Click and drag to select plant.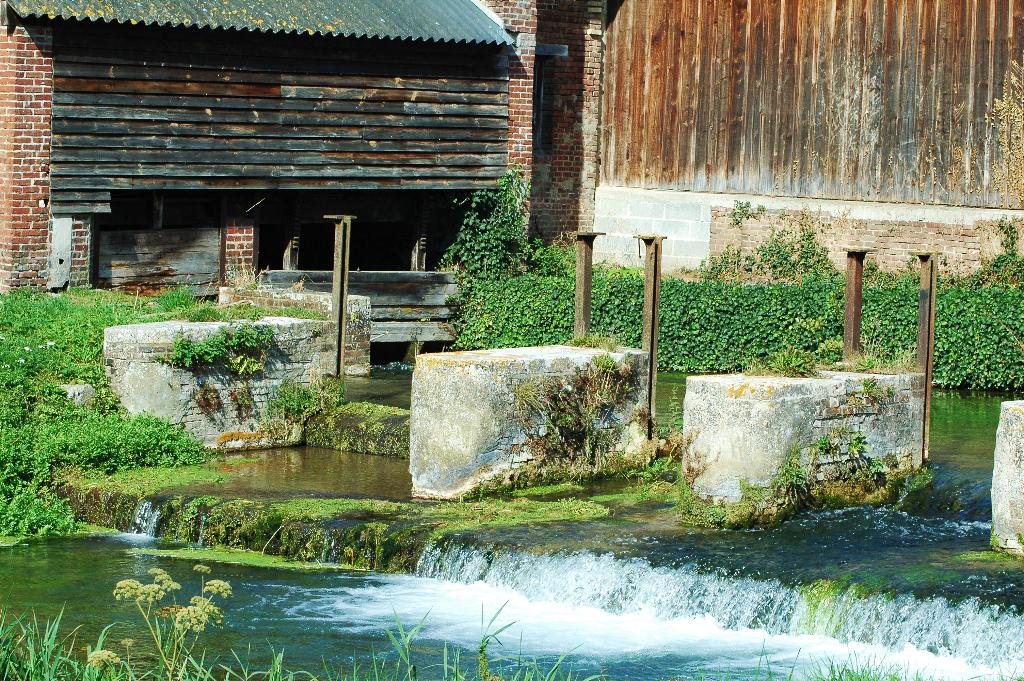
Selection: [x1=769, y1=448, x2=805, y2=494].
